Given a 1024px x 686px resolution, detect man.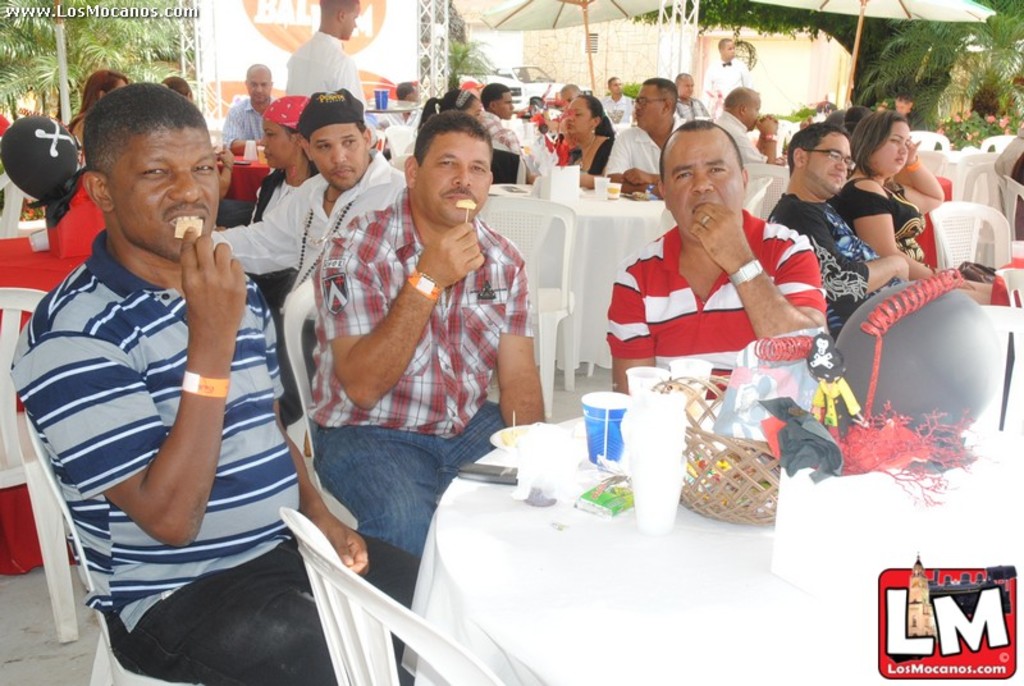
{"x1": 481, "y1": 84, "x2": 541, "y2": 179}.
